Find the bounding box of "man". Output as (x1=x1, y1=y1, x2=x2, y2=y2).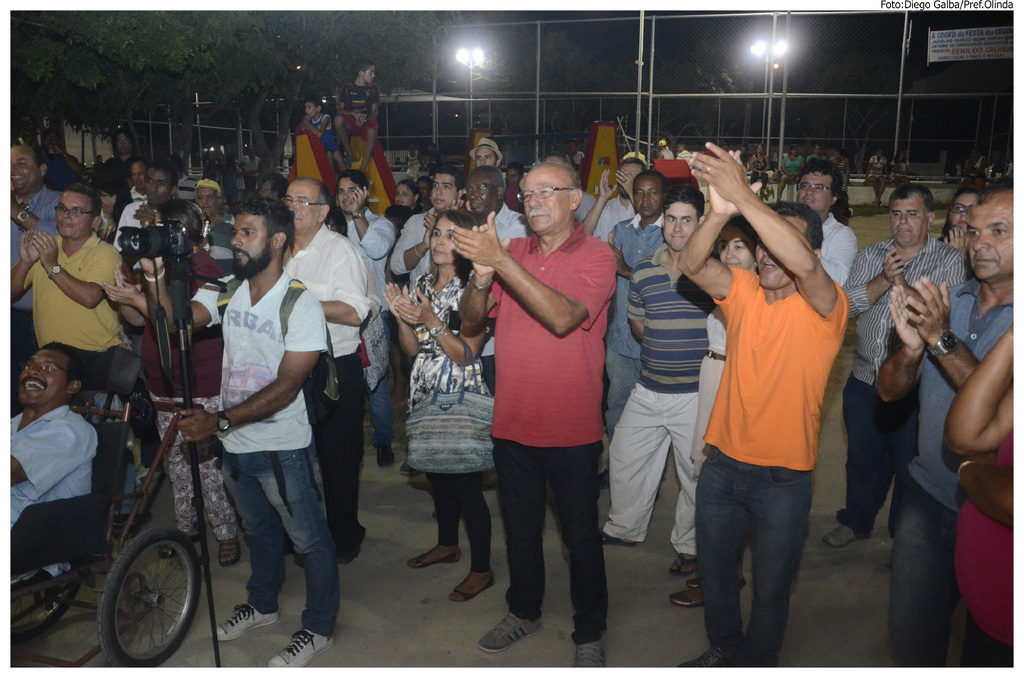
(x1=11, y1=145, x2=61, y2=366).
